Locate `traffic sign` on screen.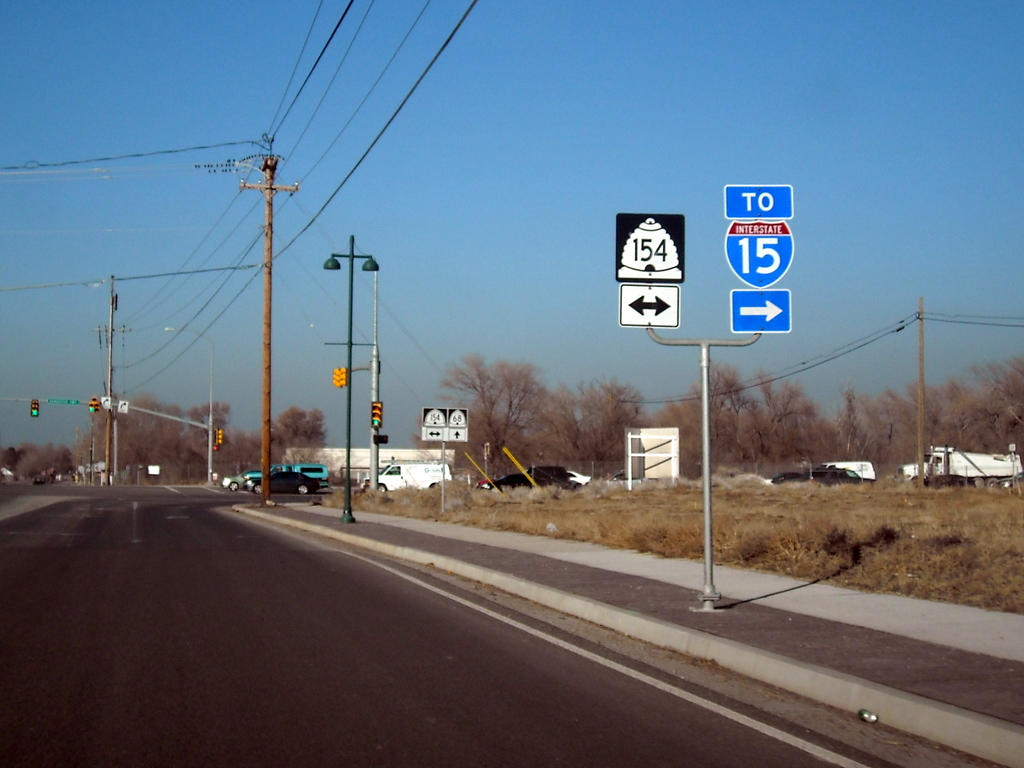
On screen at bbox(99, 394, 112, 407).
